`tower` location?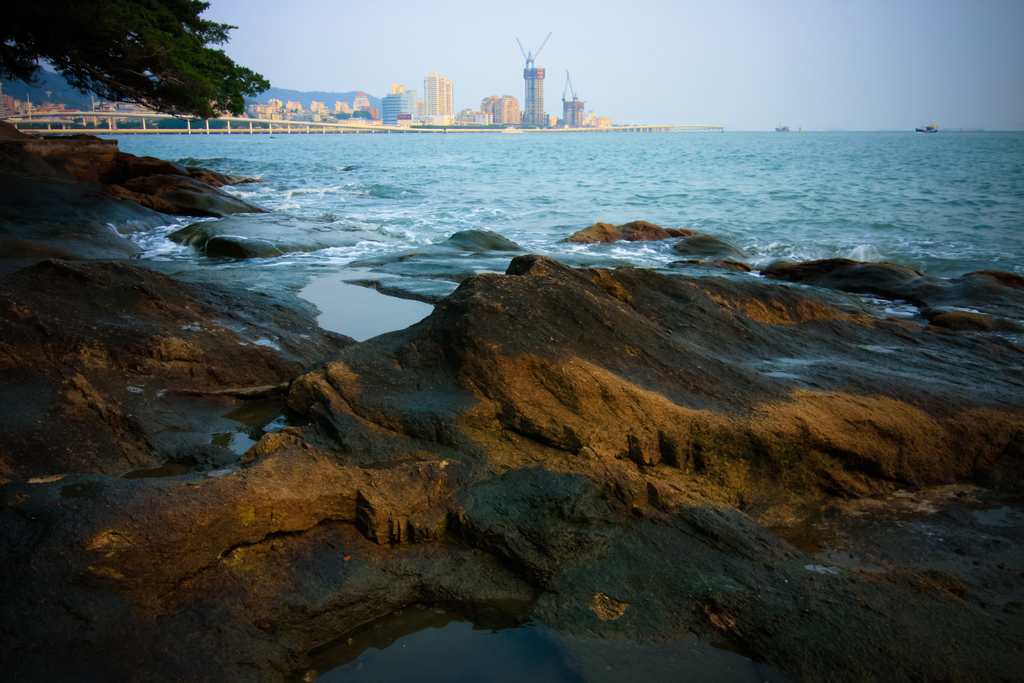
bbox(382, 90, 406, 128)
